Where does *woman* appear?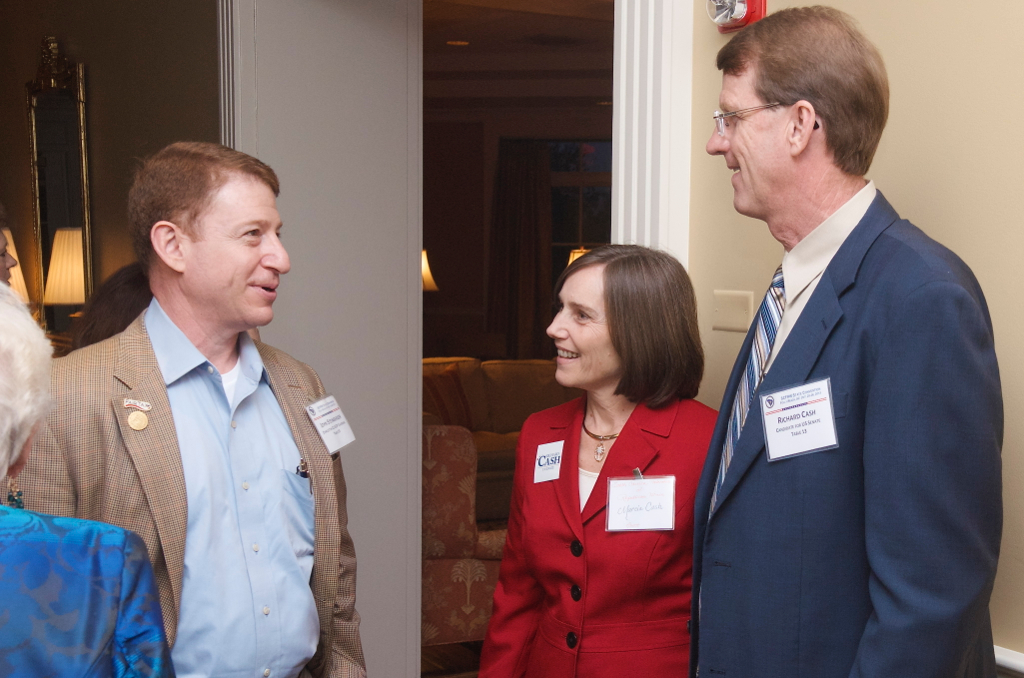
Appears at x1=0 y1=225 x2=18 y2=289.
